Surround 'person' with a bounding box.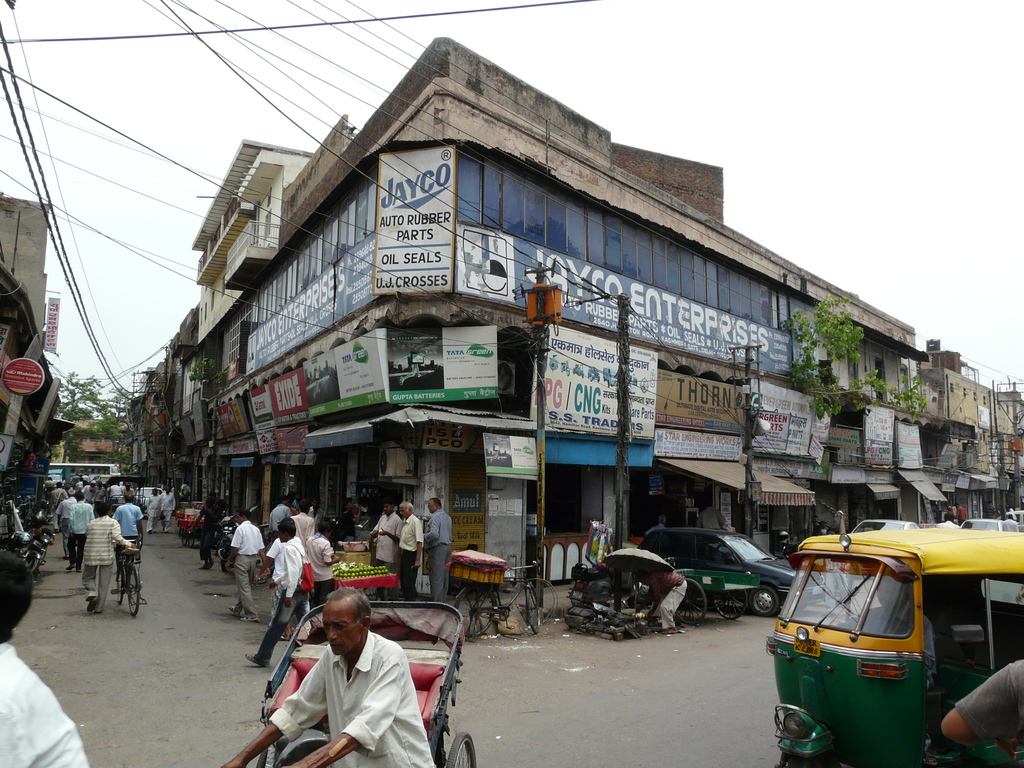
bbox(364, 503, 402, 568).
